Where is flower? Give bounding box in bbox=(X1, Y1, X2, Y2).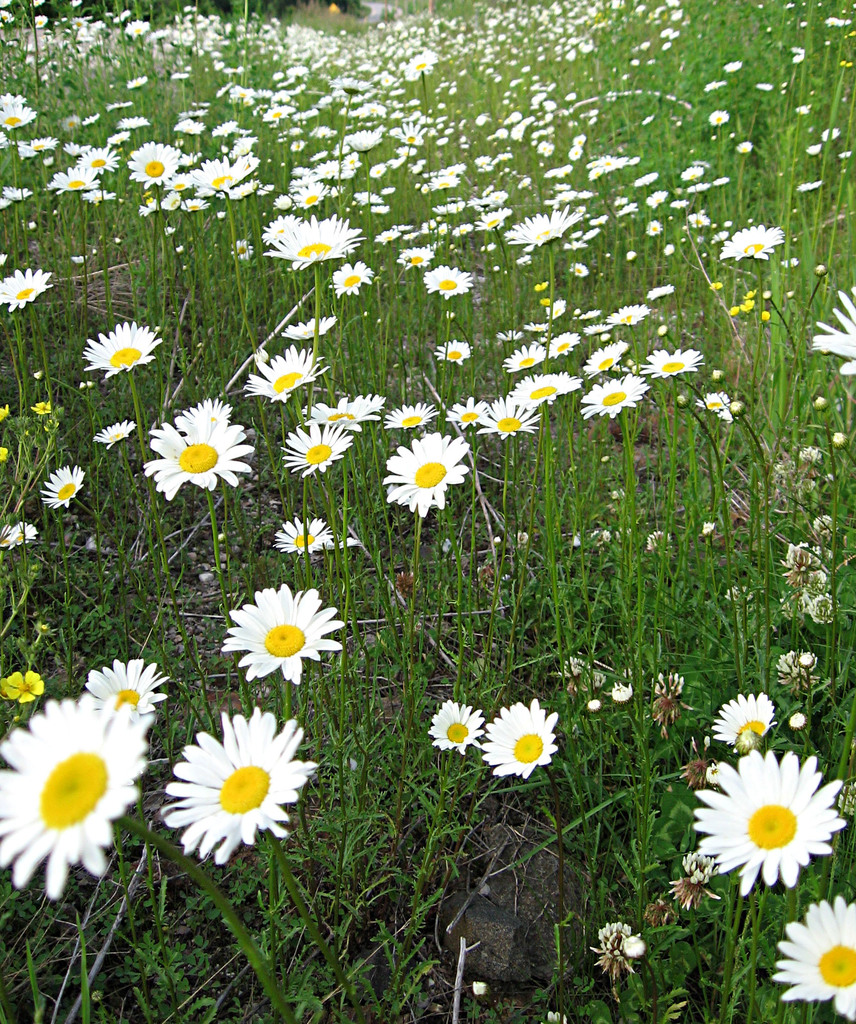
bbox=(791, 42, 807, 62).
